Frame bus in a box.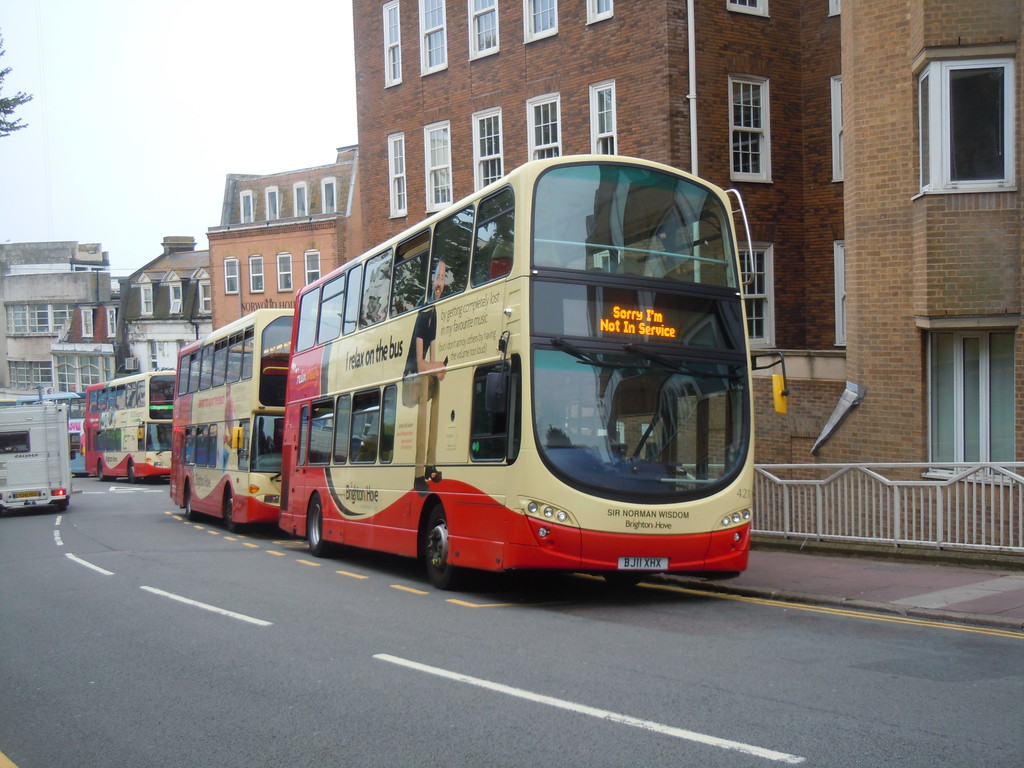
0,402,76,511.
